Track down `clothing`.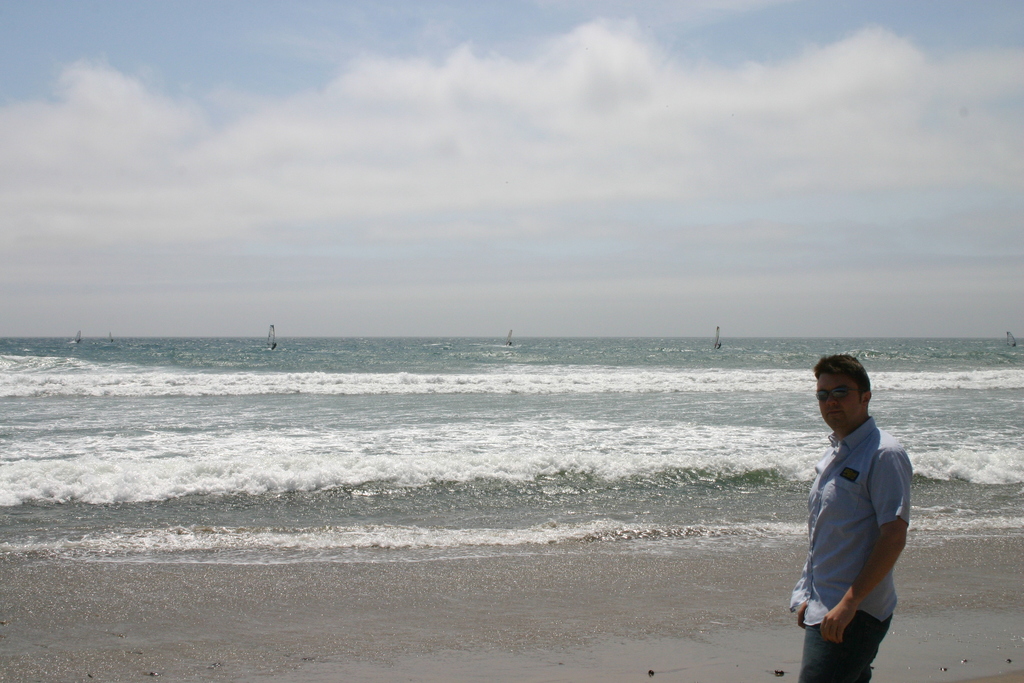
Tracked to [789, 604, 883, 682].
